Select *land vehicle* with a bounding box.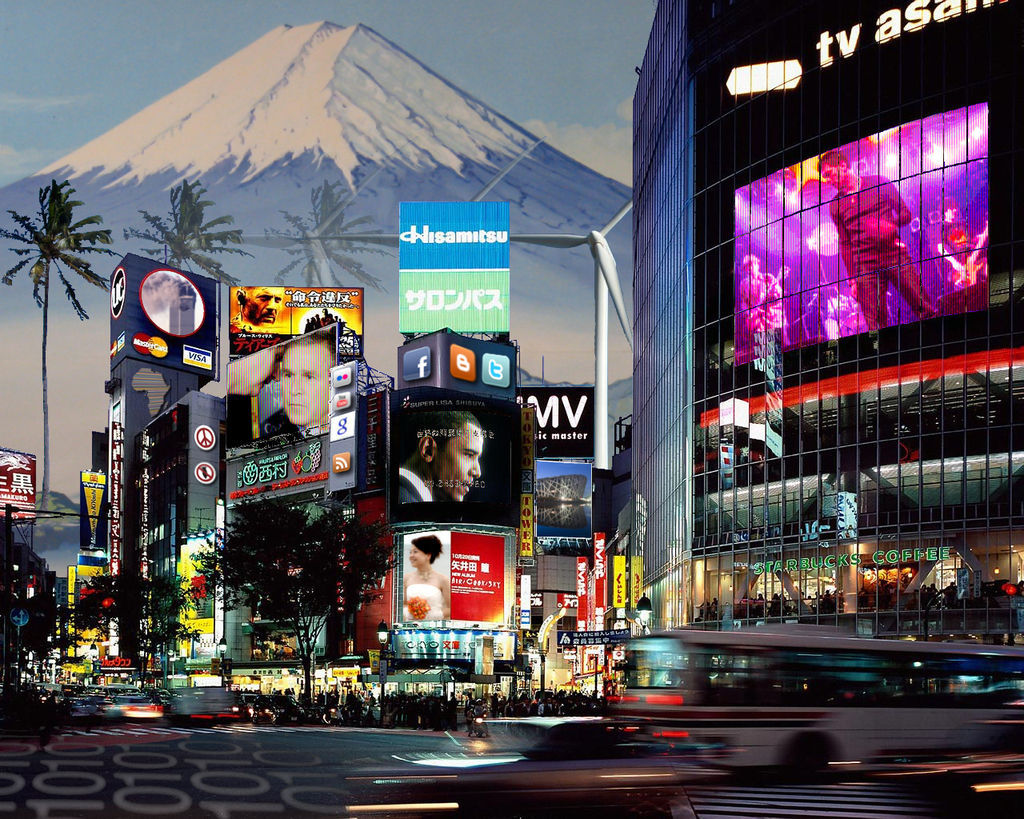
detection(634, 621, 1023, 784).
